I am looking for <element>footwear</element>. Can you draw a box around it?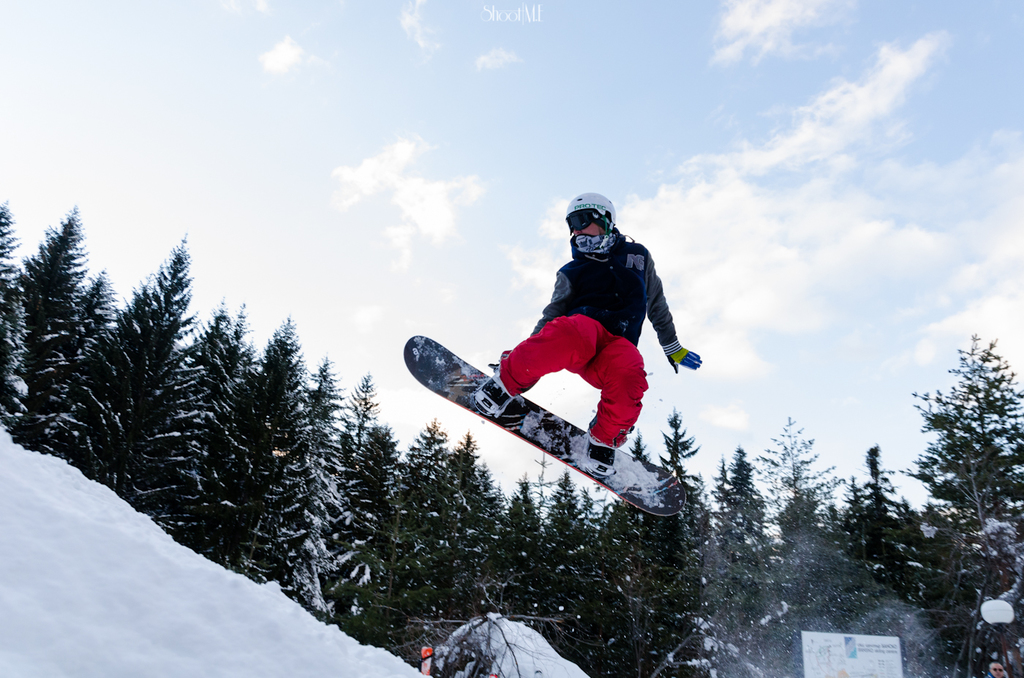
Sure, the bounding box is x1=583 y1=431 x2=614 y2=483.
